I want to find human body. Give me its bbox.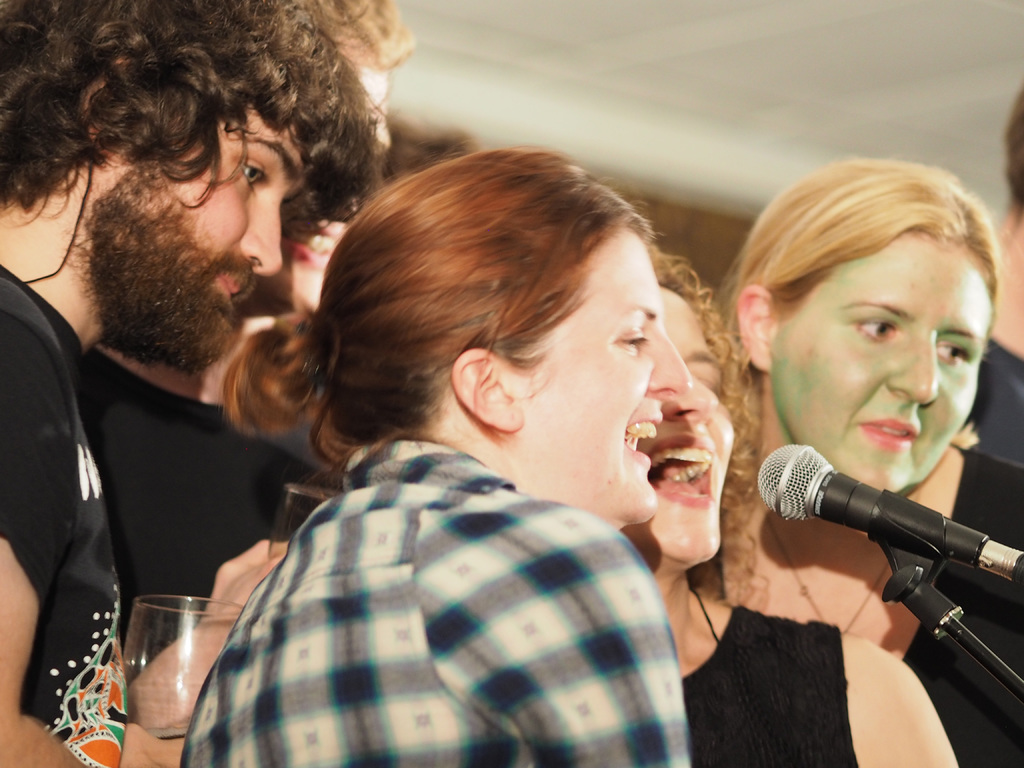
(0,250,186,767).
